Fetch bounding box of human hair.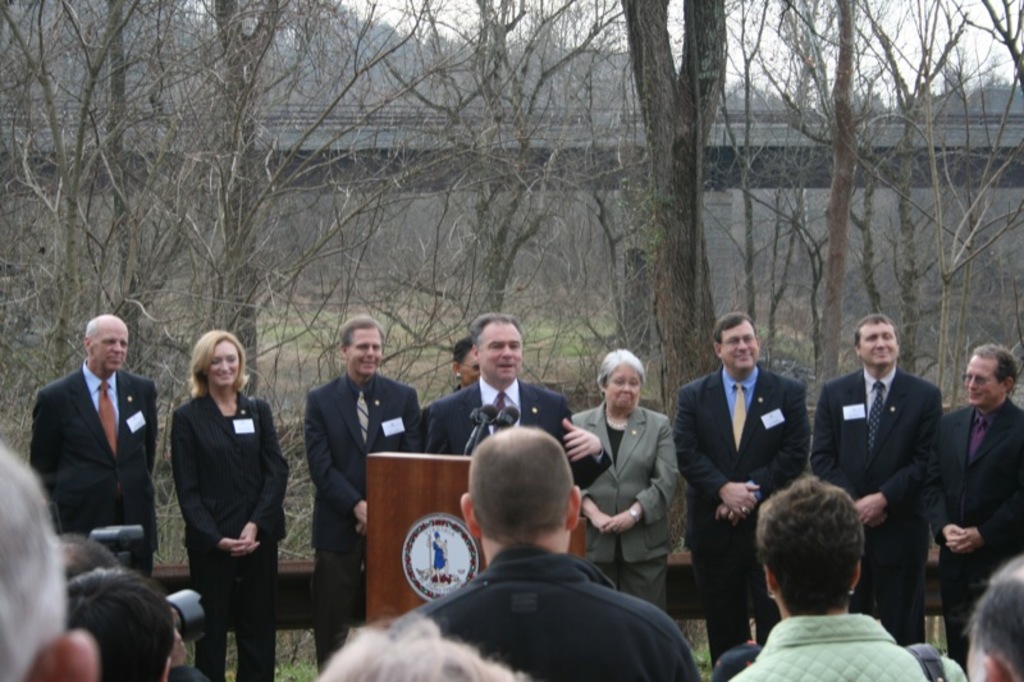
Bbox: left=765, top=484, right=888, bottom=632.
